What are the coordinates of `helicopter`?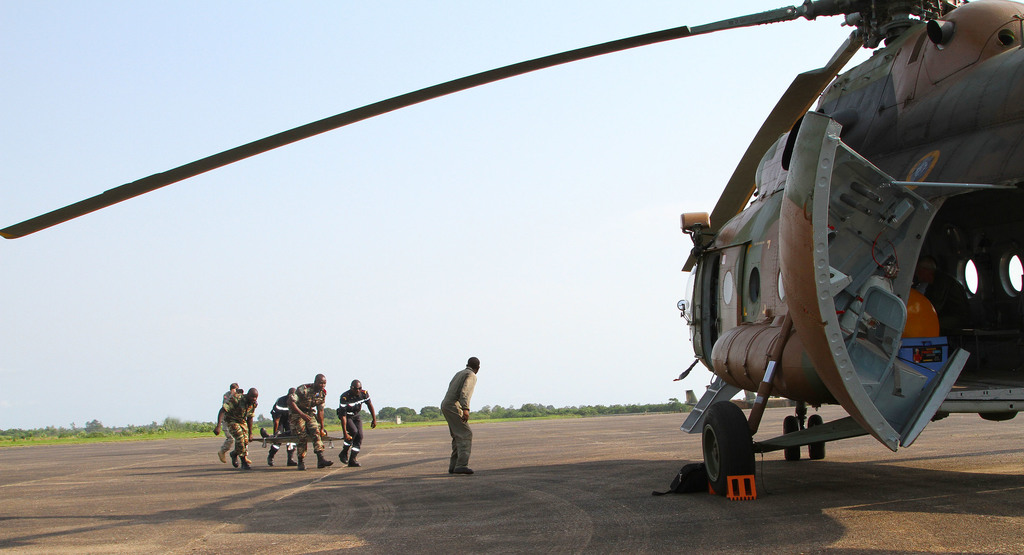
(0,8,1023,465).
